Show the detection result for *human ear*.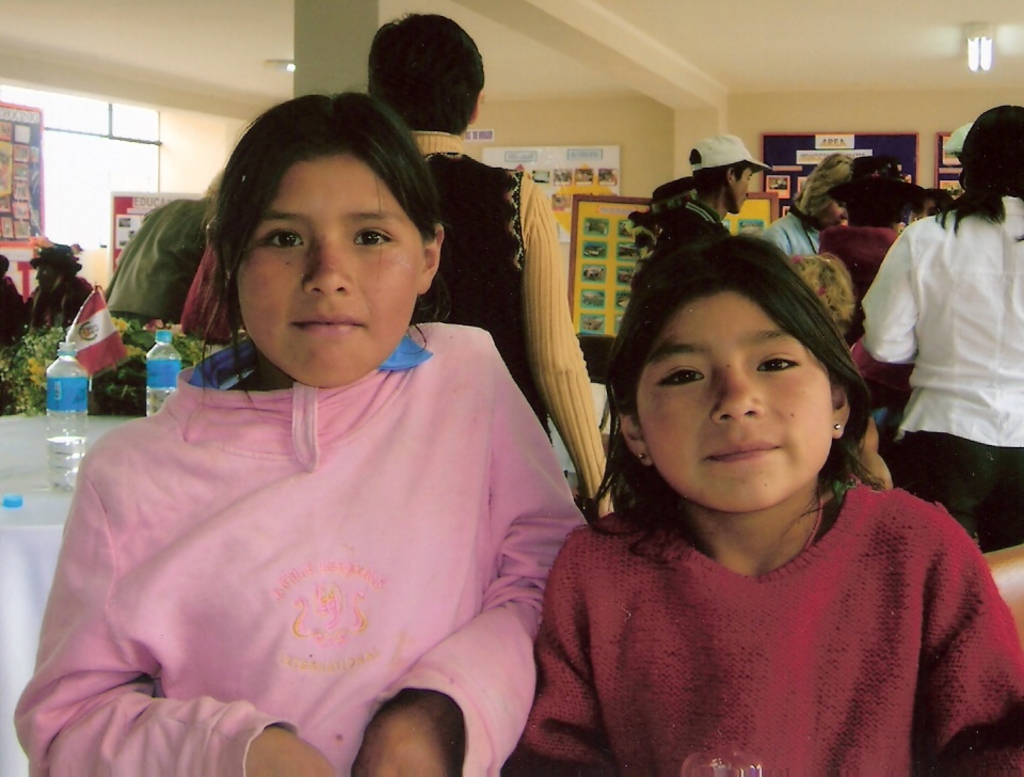
select_region(725, 168, 736, 185).
